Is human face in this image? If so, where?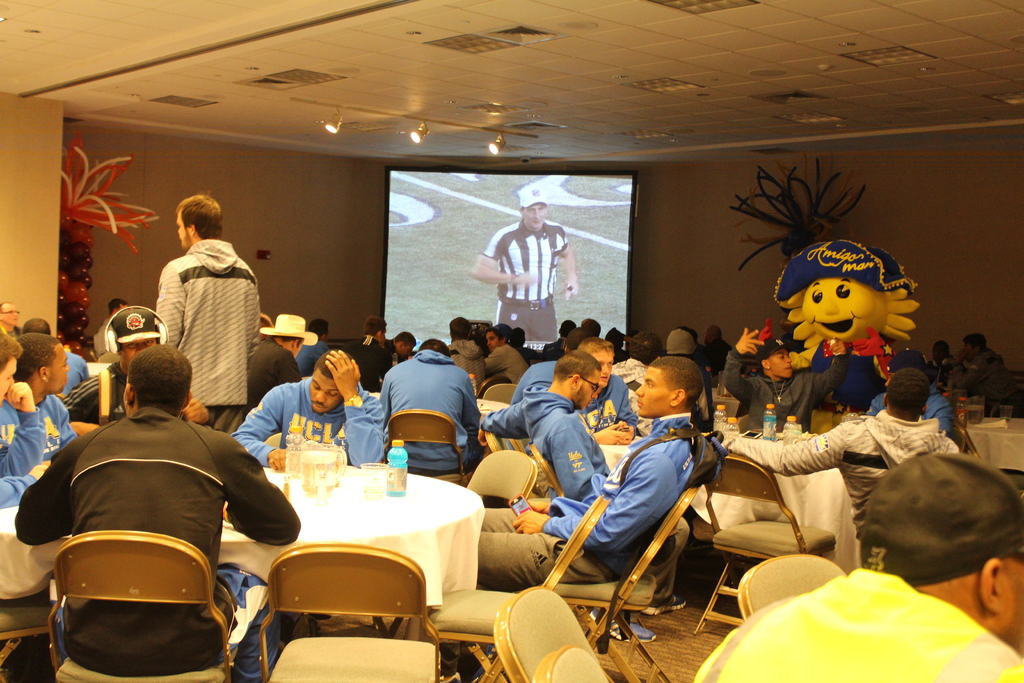
Yes, at (x1=483, y1=326, x2=502, y2=356).
